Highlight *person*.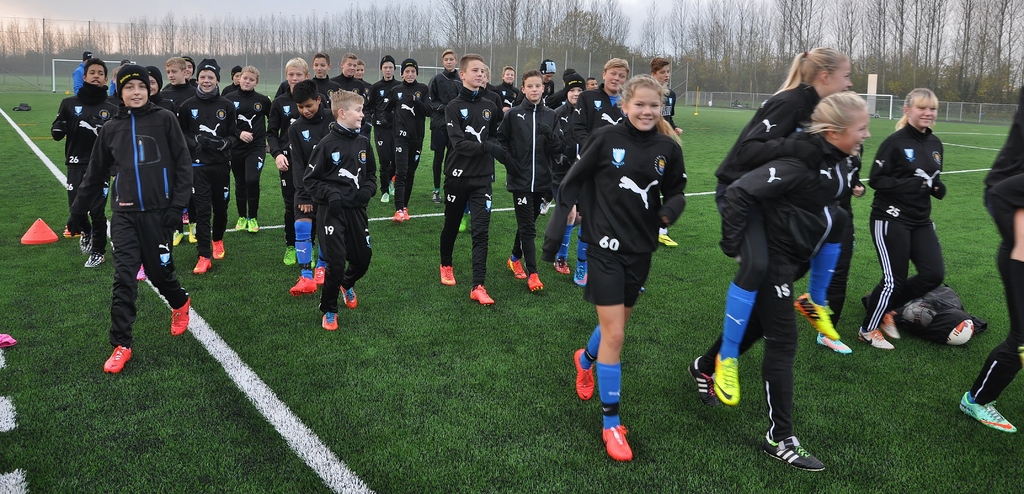
Highlighted region: region(559, 45, 689, 464).
